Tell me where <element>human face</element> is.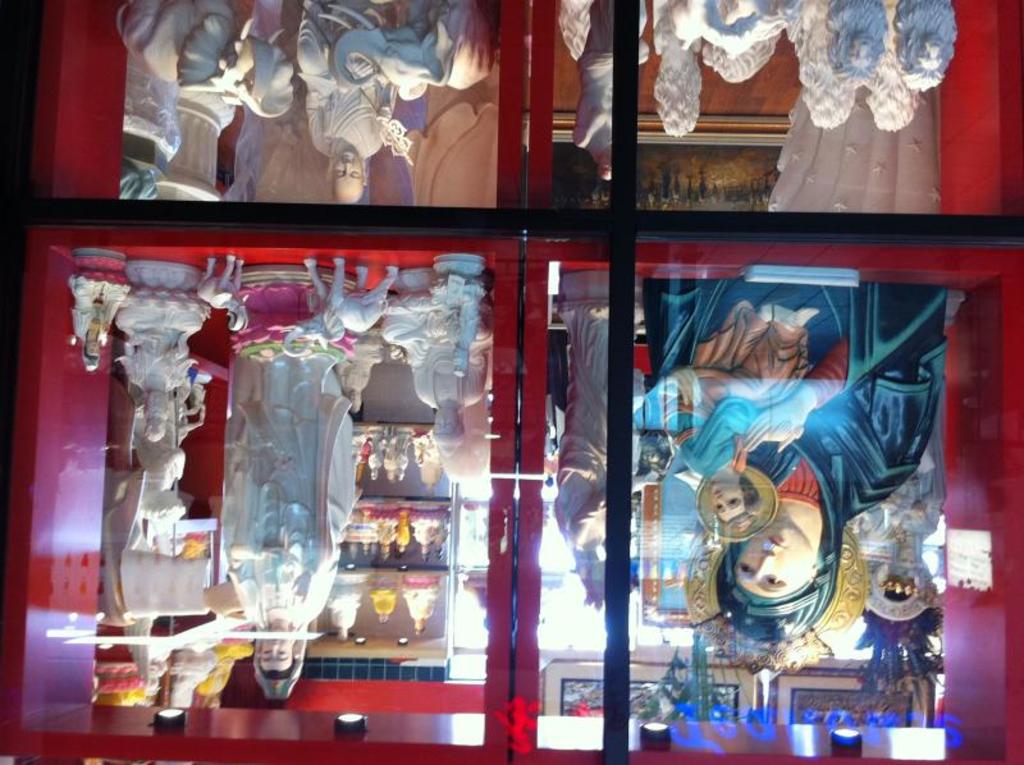
<element>human face</element> is at crop(247, 623, 293, 663).
